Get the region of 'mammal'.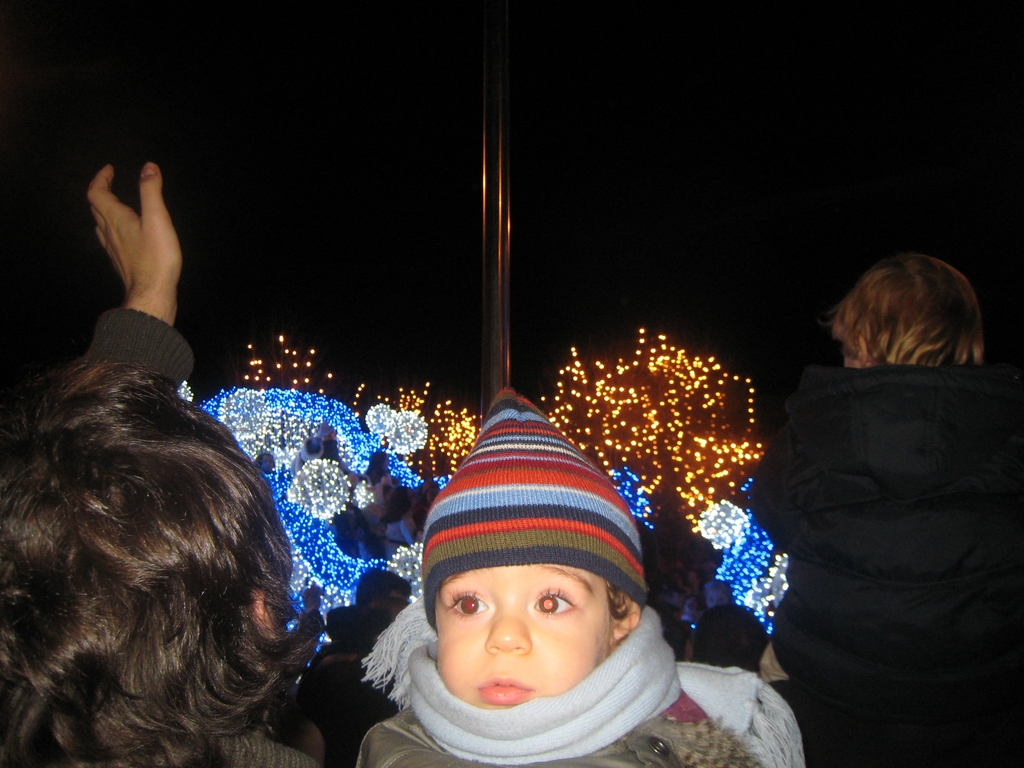
region(723, 266, 1014, 759).
